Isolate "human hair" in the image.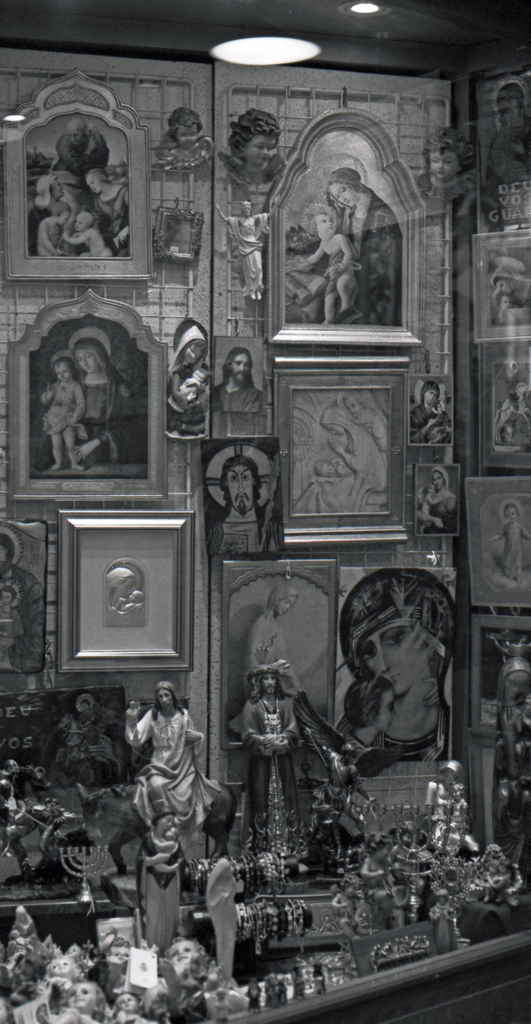
Isolated region: region(309, 214, 316, 235).
